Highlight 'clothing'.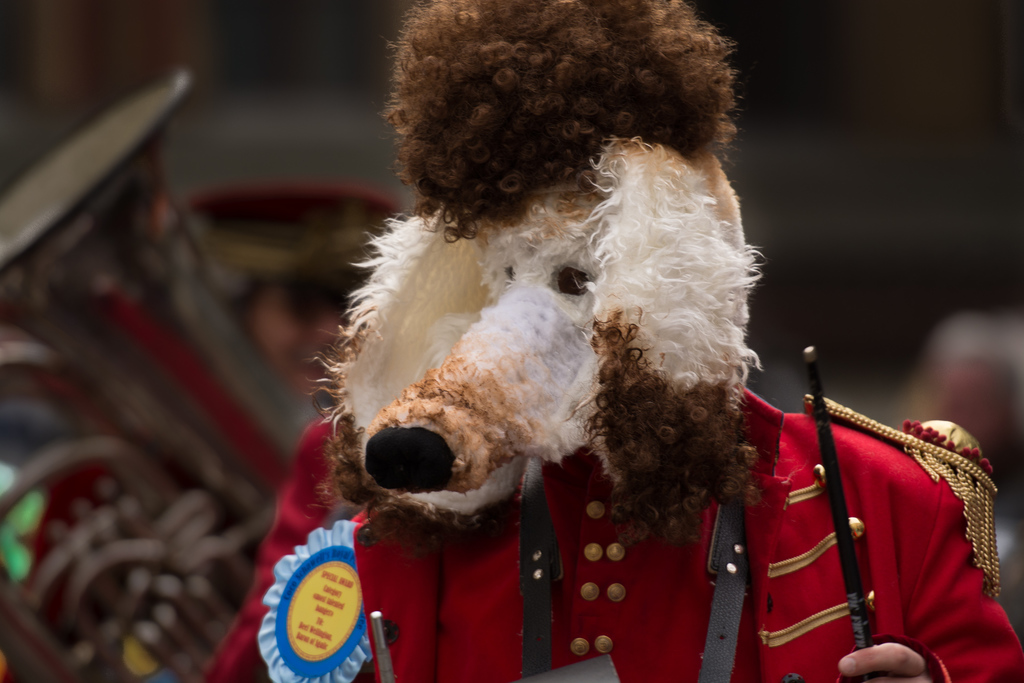
Highlighted region: box=[990, 474, 1023, 643].
